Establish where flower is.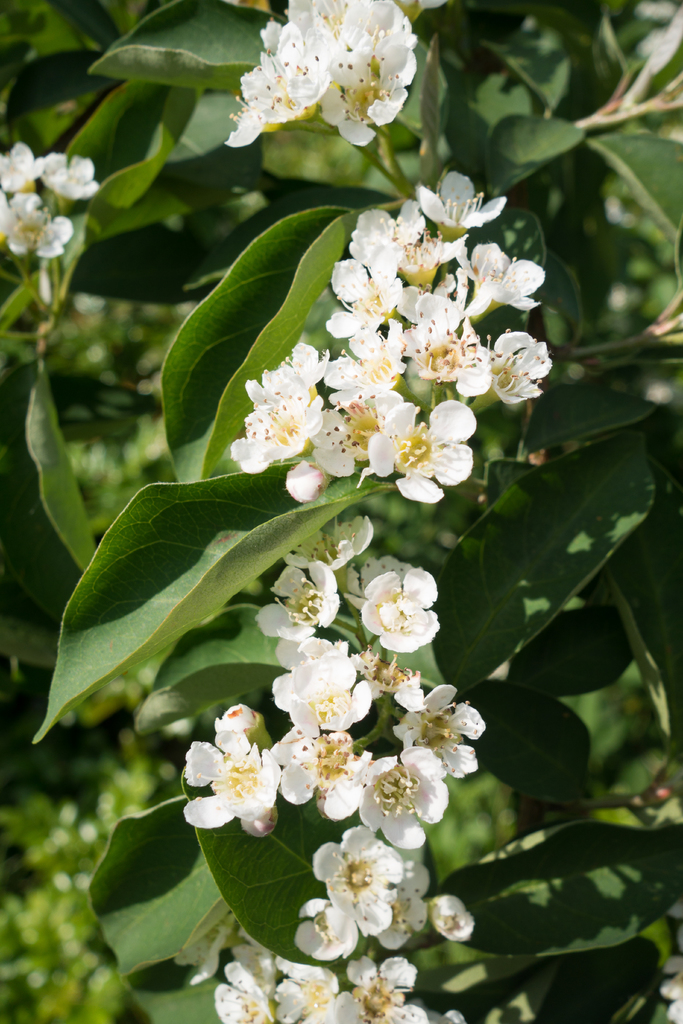
Established at crop(0, 142, 99, 259).
